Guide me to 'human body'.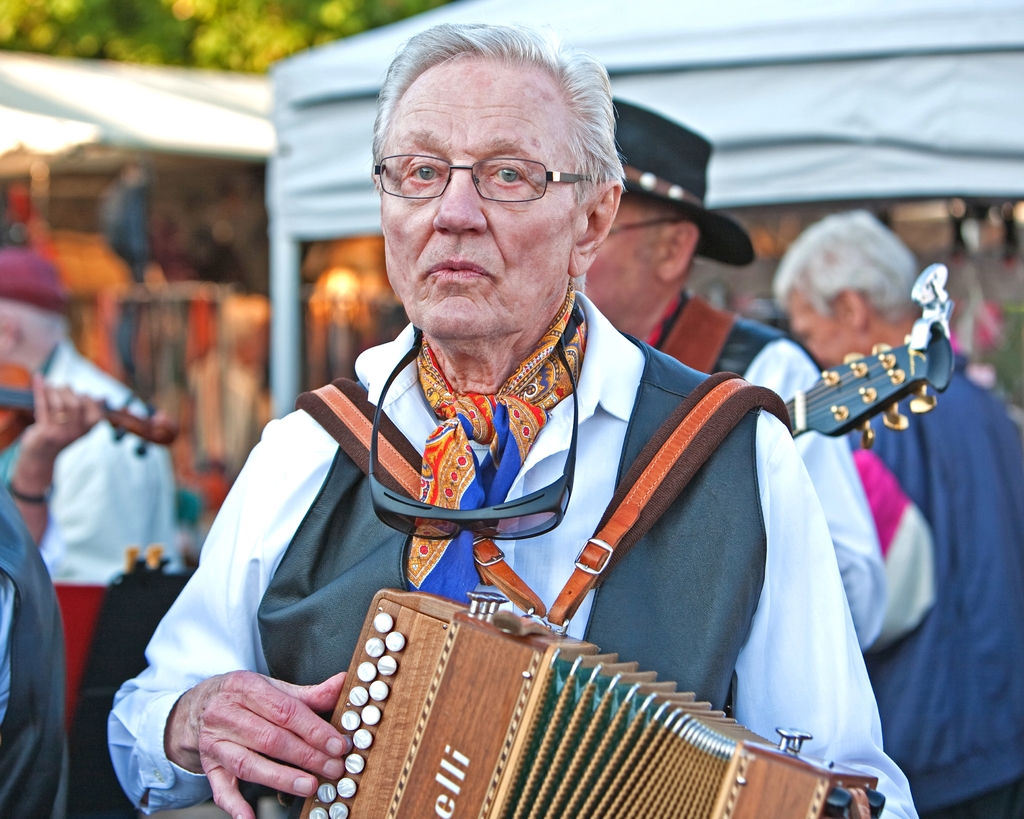
Guidance: {"left": 0, "top": 252, "right": 188, "bottom": 815}.
